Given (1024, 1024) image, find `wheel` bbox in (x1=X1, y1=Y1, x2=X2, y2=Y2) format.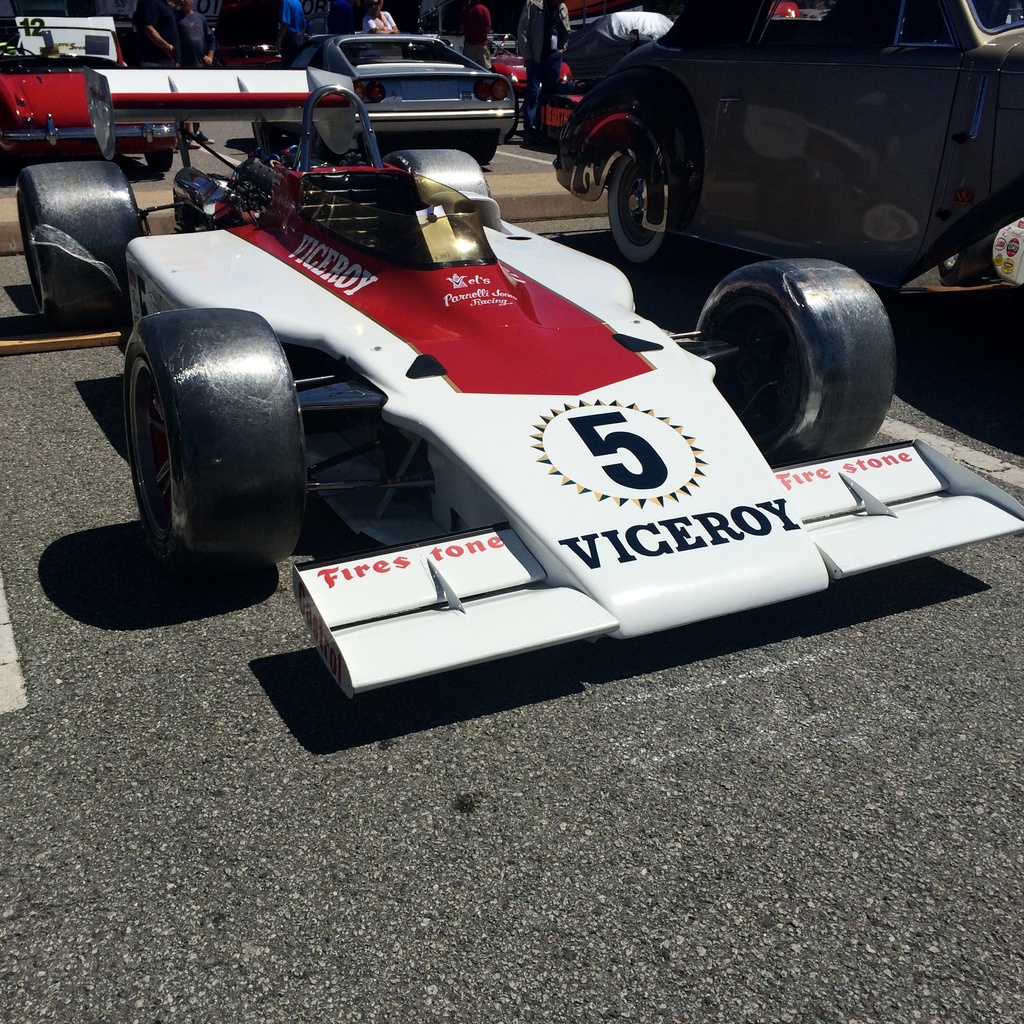
(x1=19, y1=152, x2=166, y2=333).
